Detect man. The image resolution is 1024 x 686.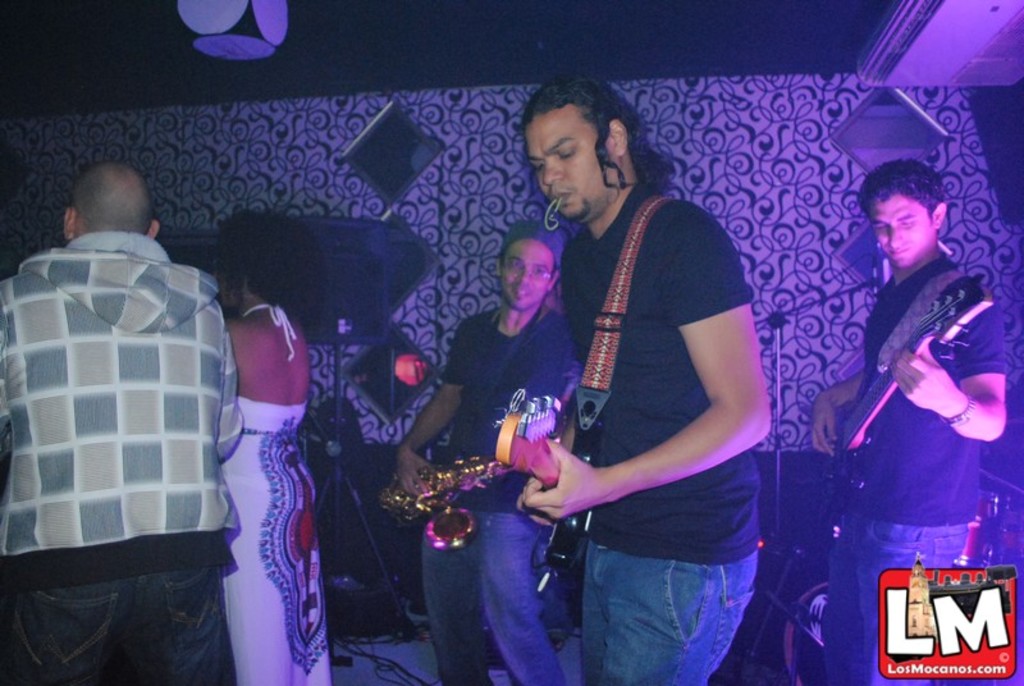
locate(8, 150, 236, 648).
